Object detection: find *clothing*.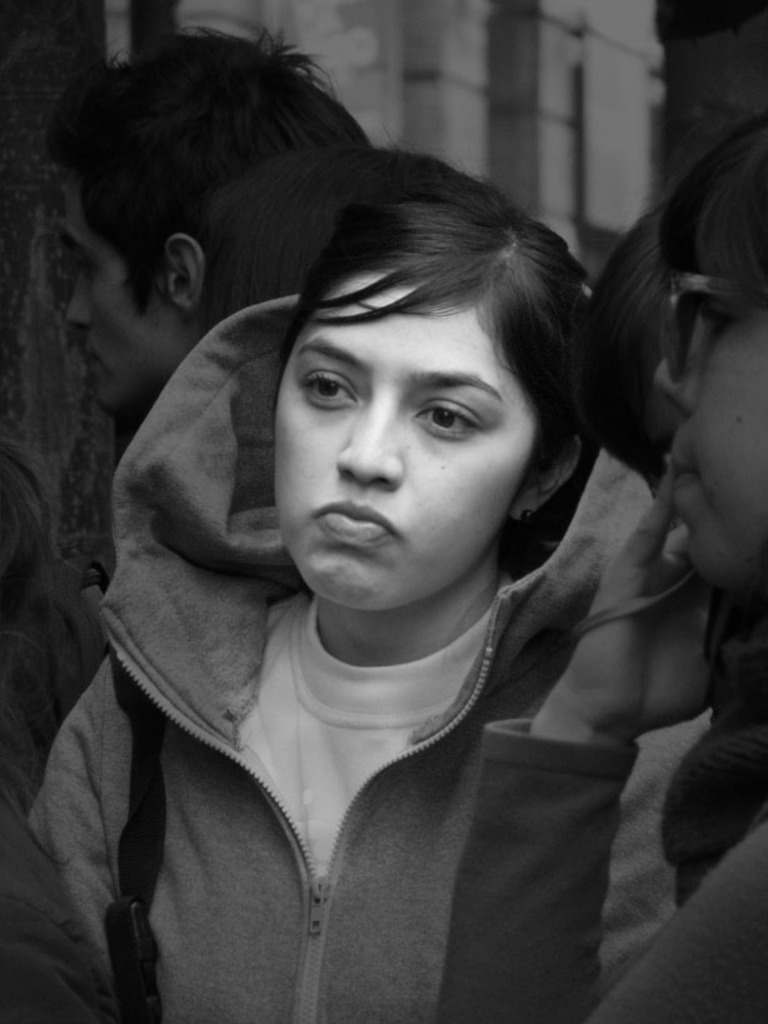
box=[439, 716, 767, 1023].
